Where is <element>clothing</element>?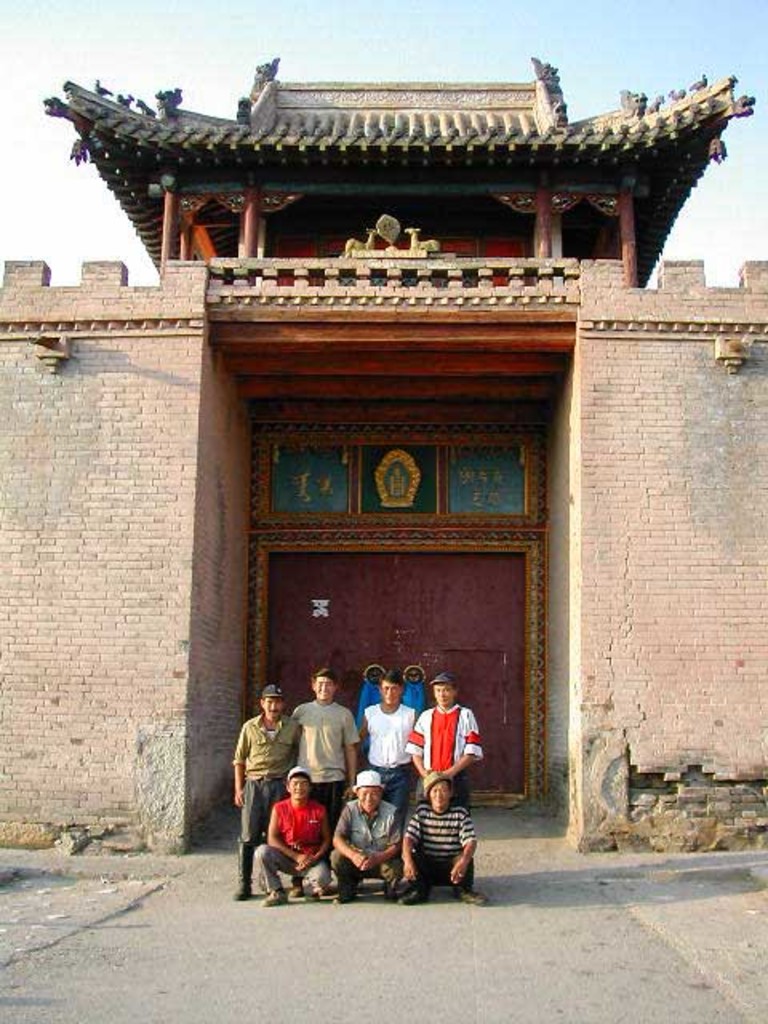
bbox=(403, 683, 435, 698).
